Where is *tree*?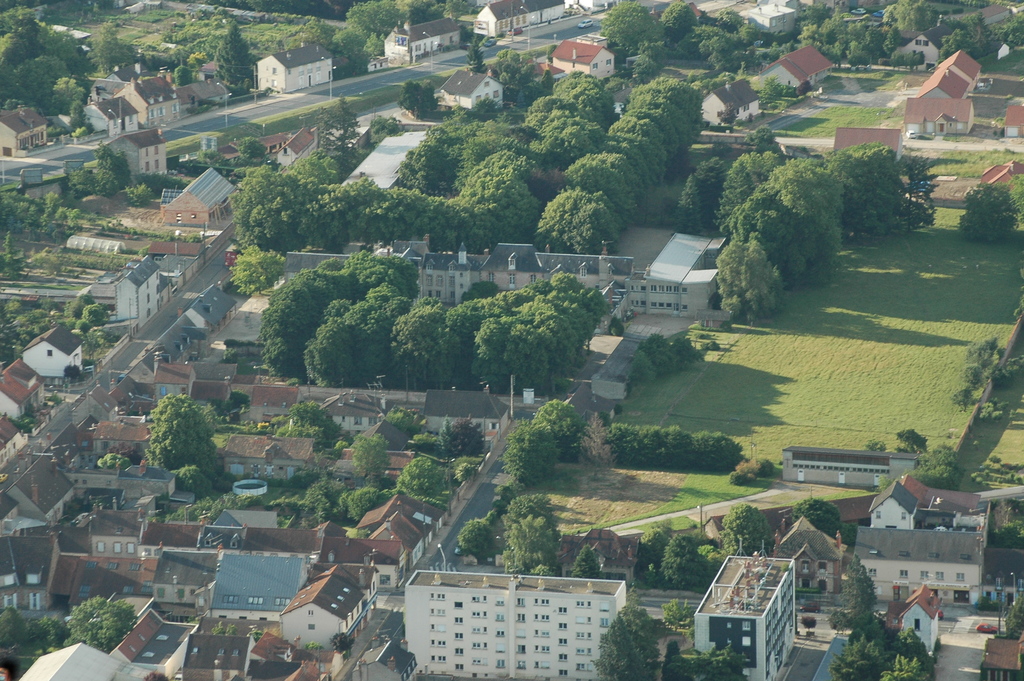
BBox(94, 22, 131, 76).
